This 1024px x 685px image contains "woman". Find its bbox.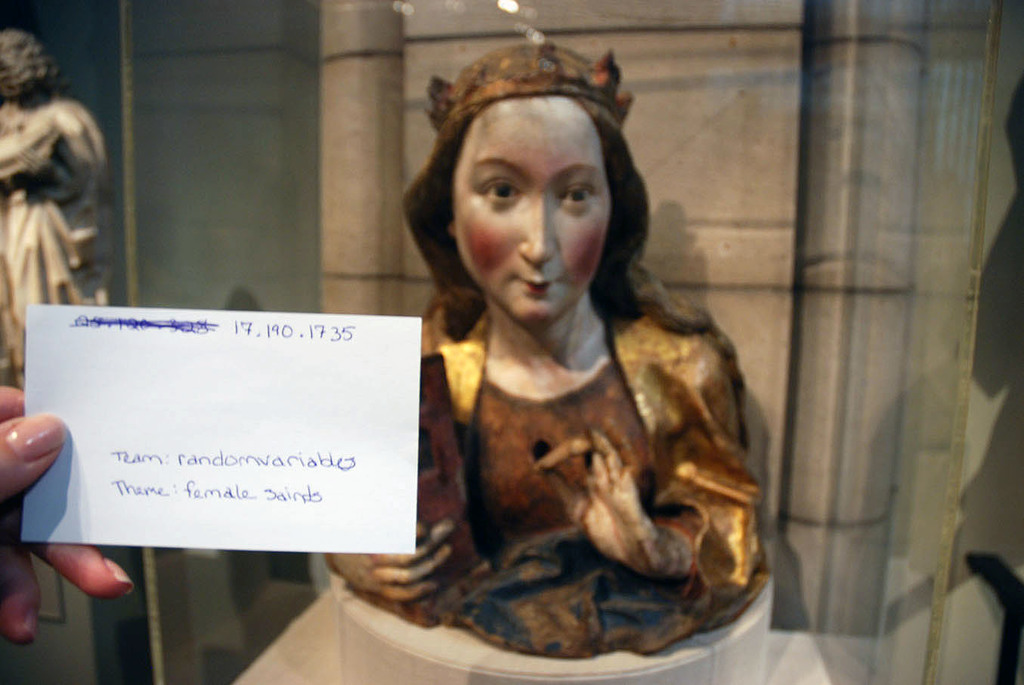
bbox(363, 39, 785, 671).
